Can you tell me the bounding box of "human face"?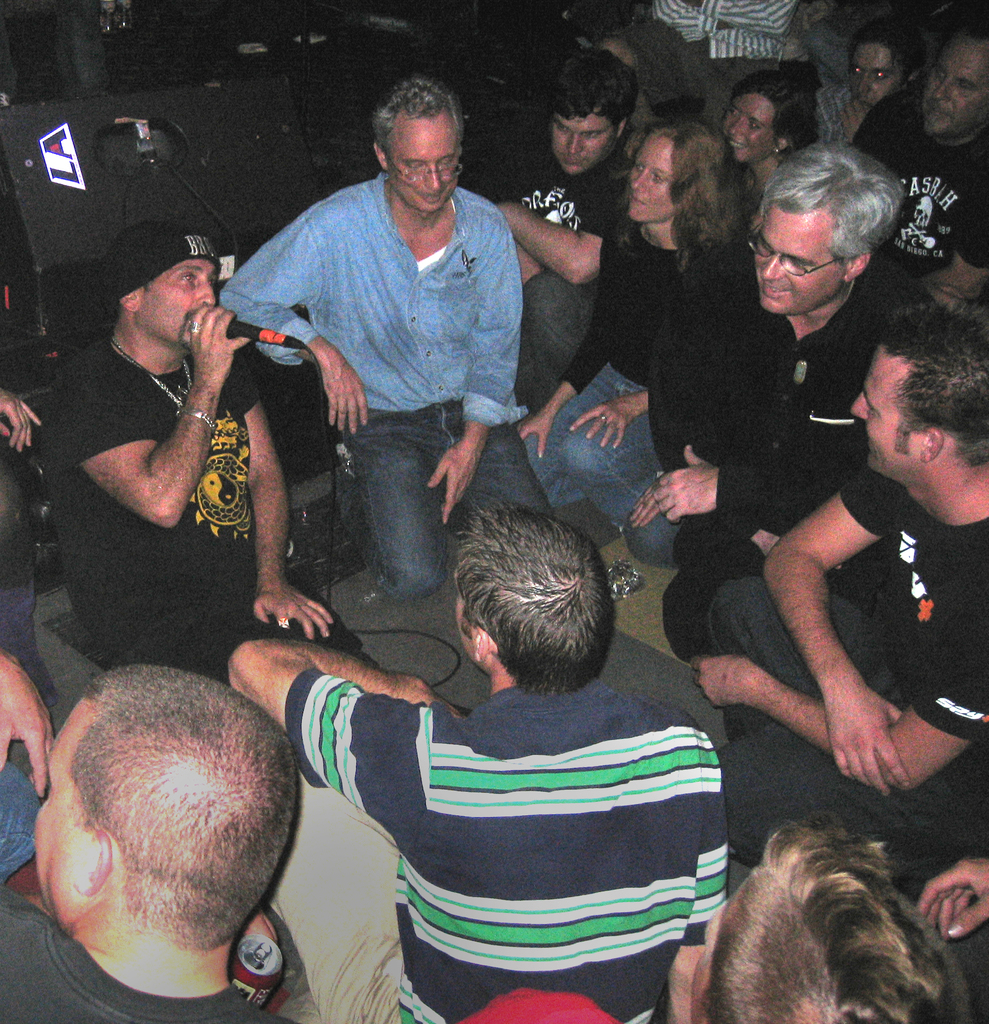
(751, 212, 836, 311).
